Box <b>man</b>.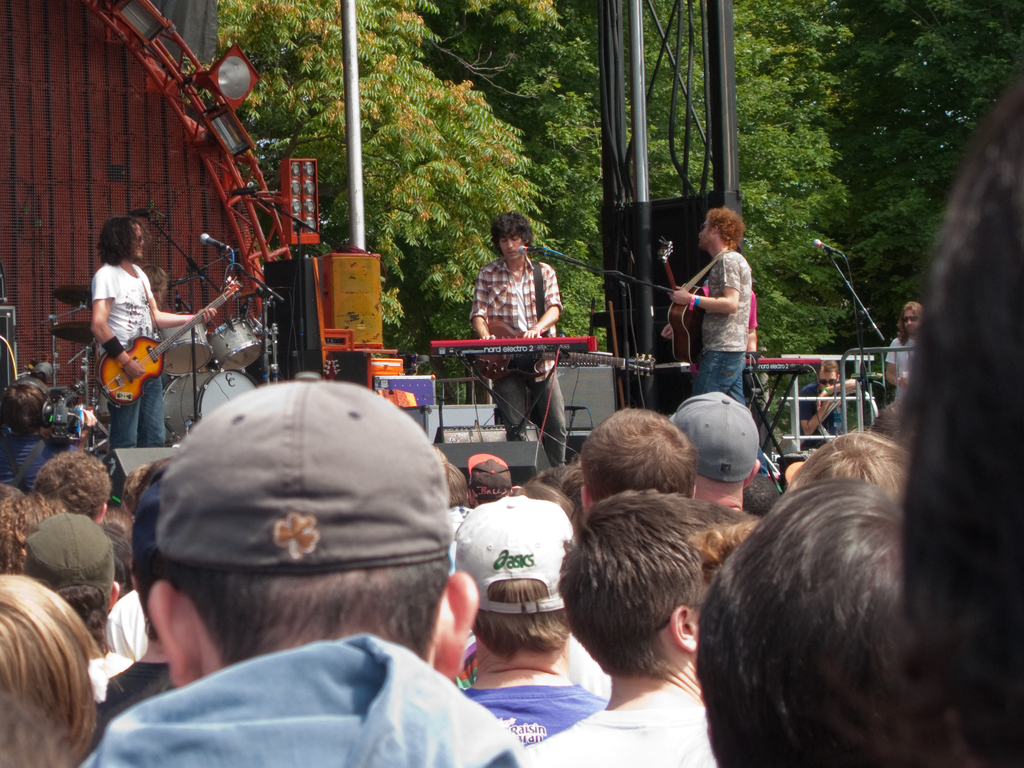
l=658, t=205, r=790, b=499.
